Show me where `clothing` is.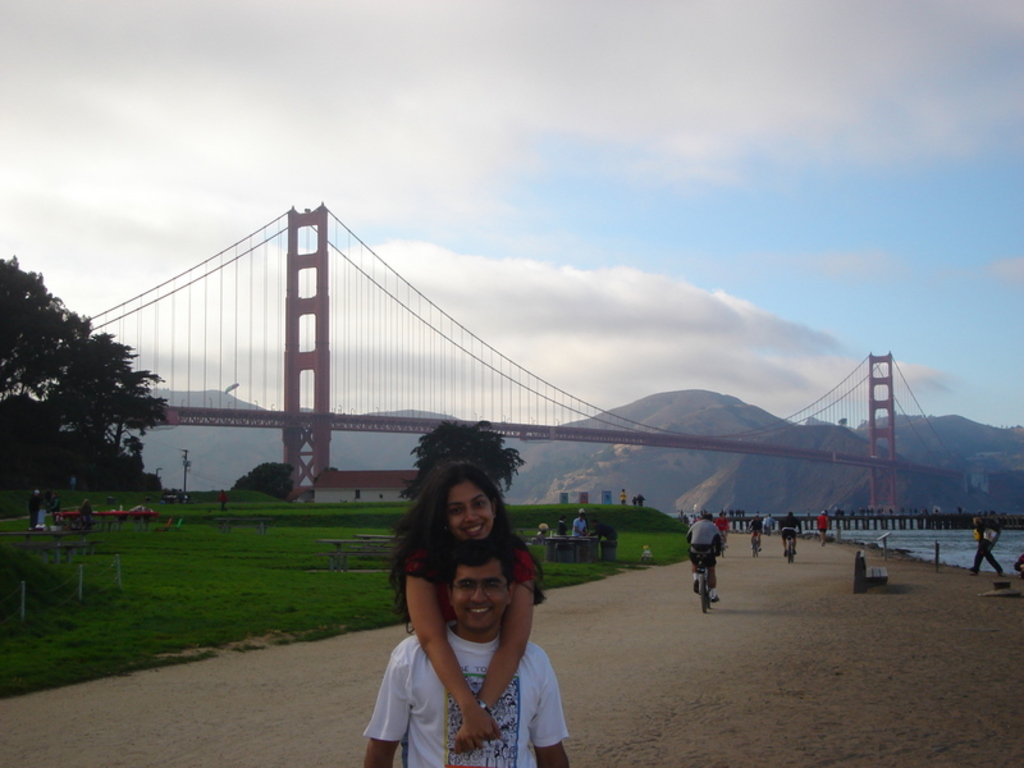
`clothing` is at bbox(571, 516, 590, 535).
